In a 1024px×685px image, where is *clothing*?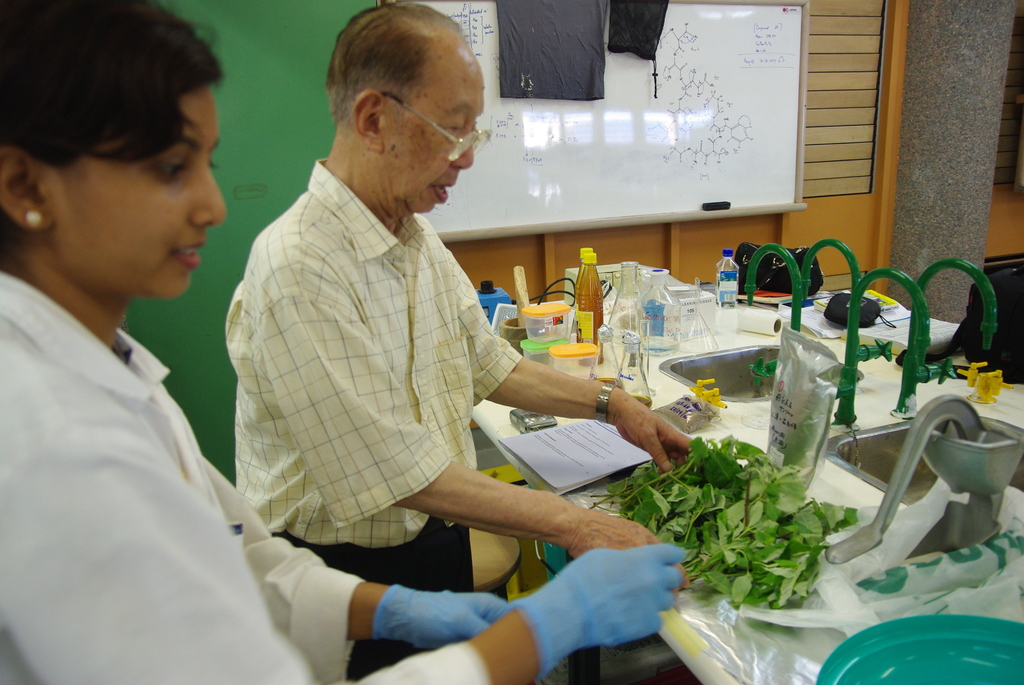
x1=223 y1=159 x2=523 y2=679.
